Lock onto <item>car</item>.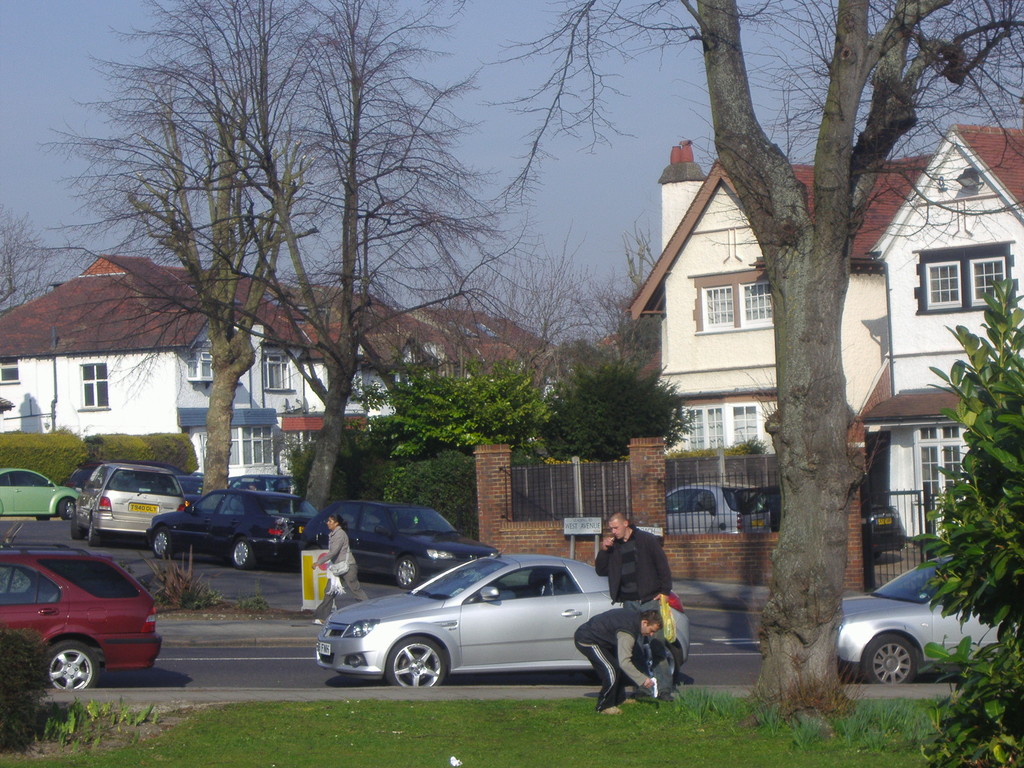
Locked: [294,494,502,586].
